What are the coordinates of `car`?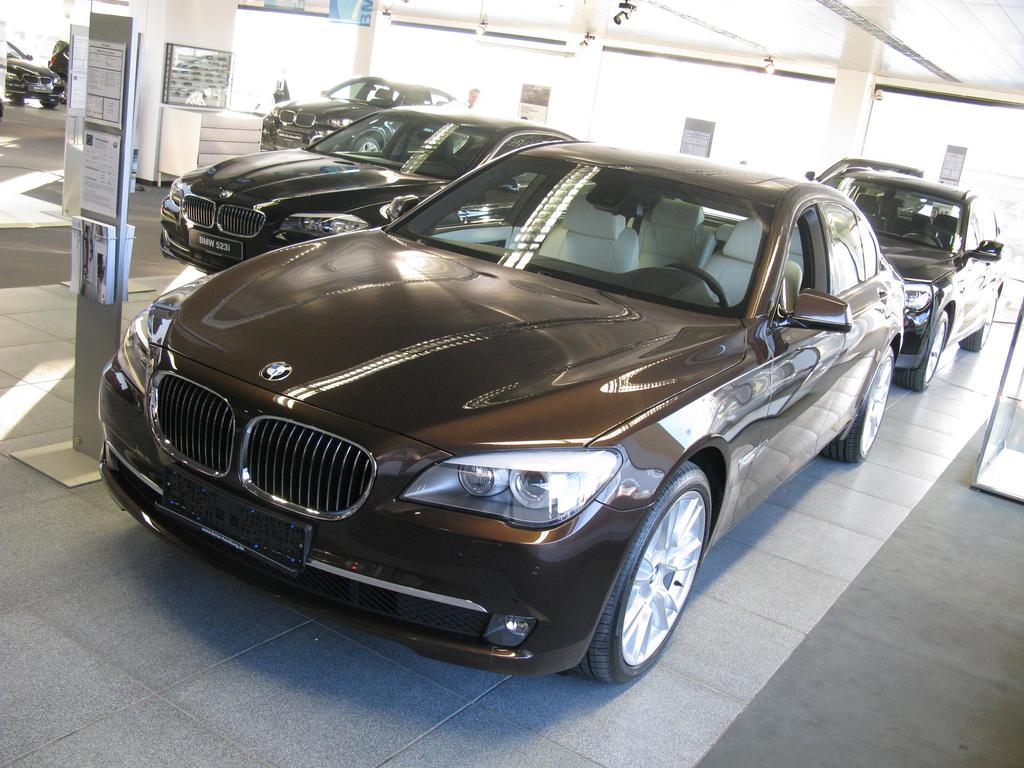
<bbox>52, 43, 64, 78</bbox>.
